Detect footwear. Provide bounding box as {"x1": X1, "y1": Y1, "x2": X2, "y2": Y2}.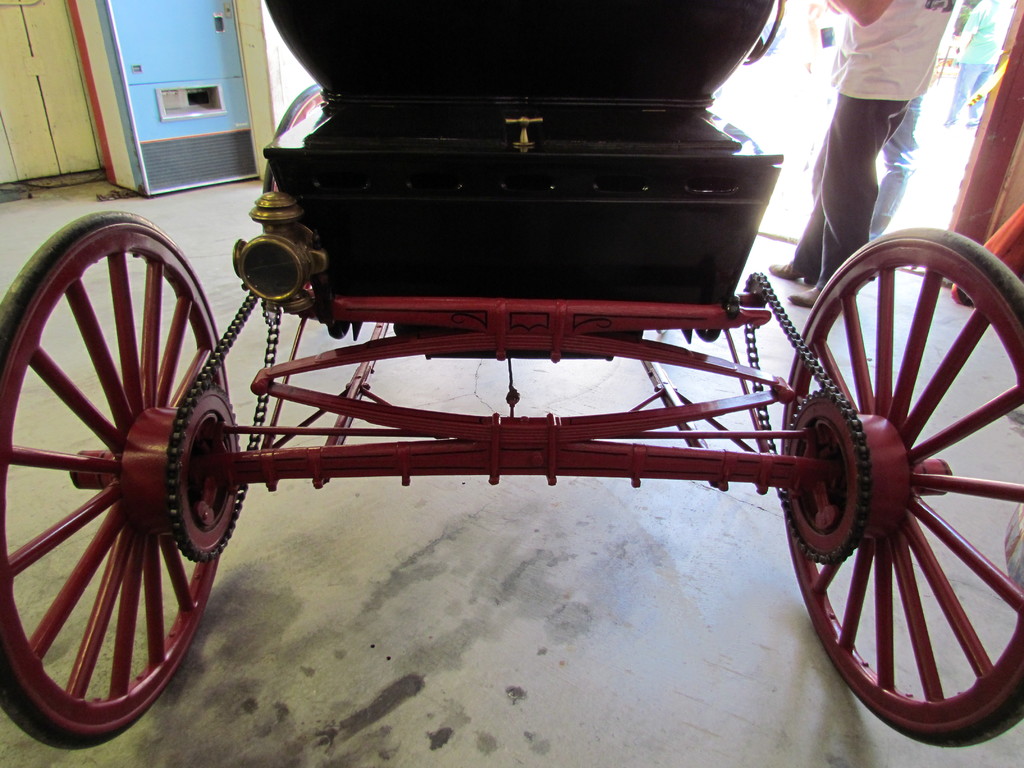
{"x1": 772, "y1": 262, "x2": 817, "y2": 282}.
